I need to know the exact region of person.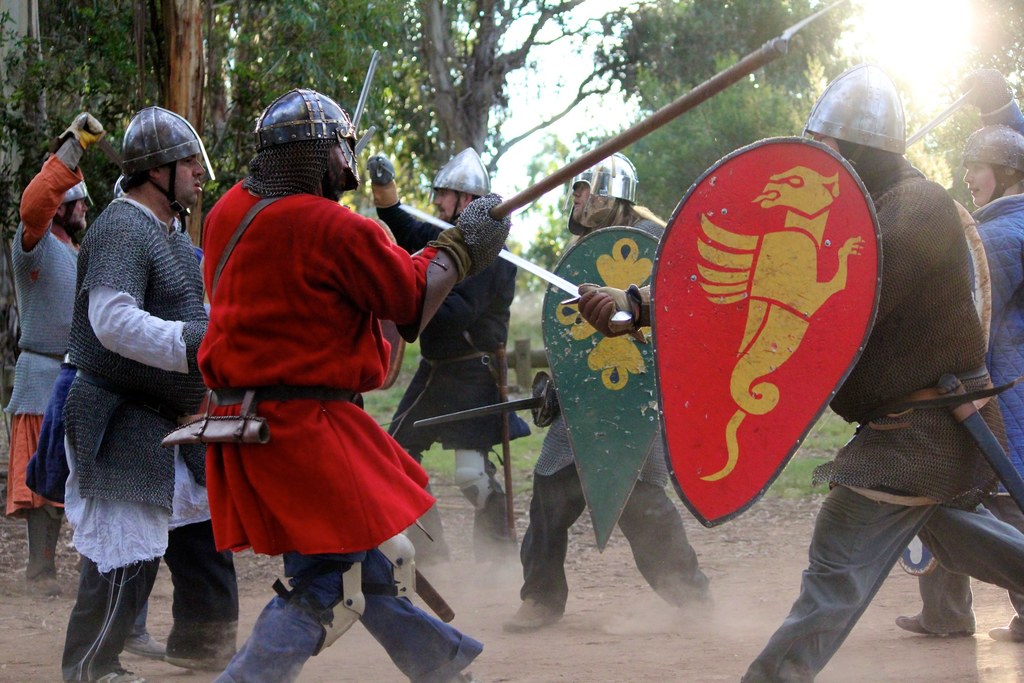
Region: box=[59, 105, 241, 682].
